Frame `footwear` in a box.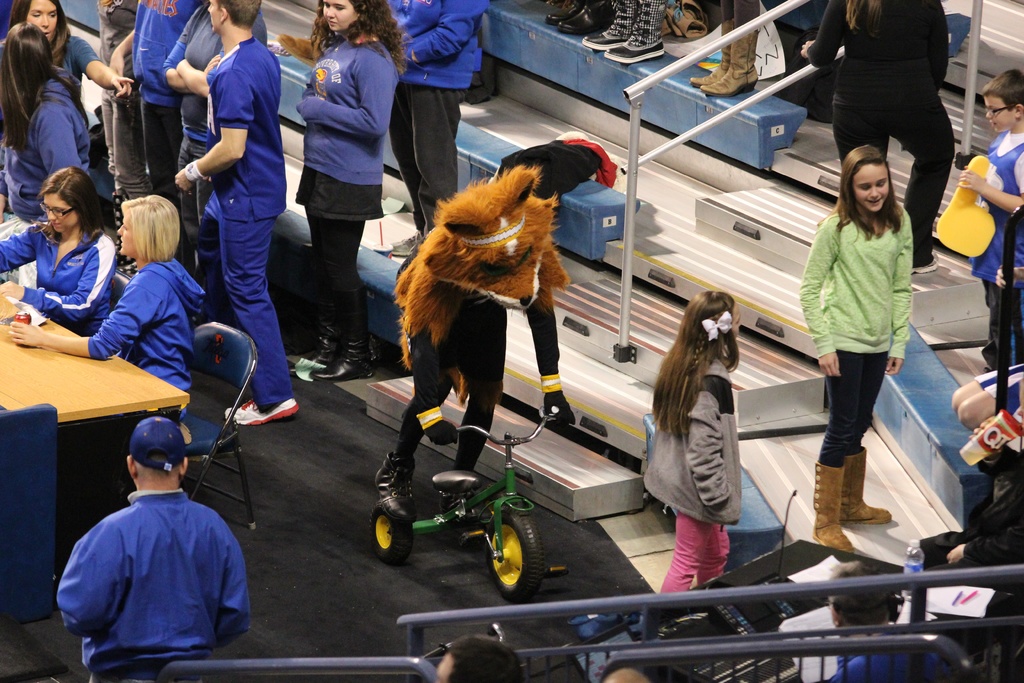
307 318 344 368.
